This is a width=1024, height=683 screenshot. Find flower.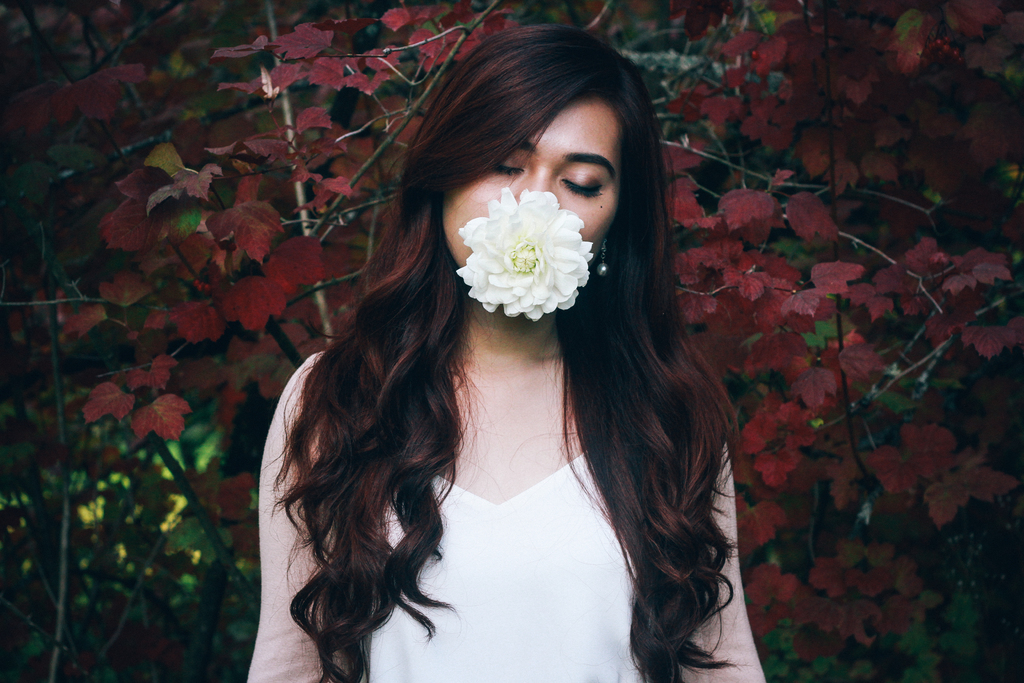
Bounding box: (458, 173, 591, 320).
